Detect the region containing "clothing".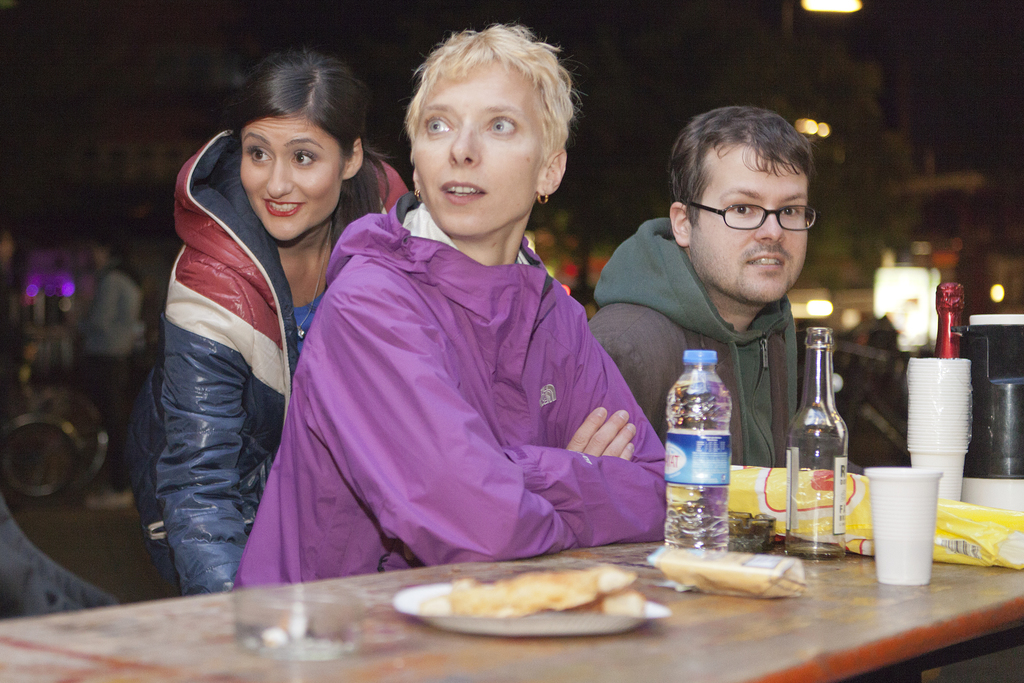
(x1=256, y1=144, x2=646, y2=592).
